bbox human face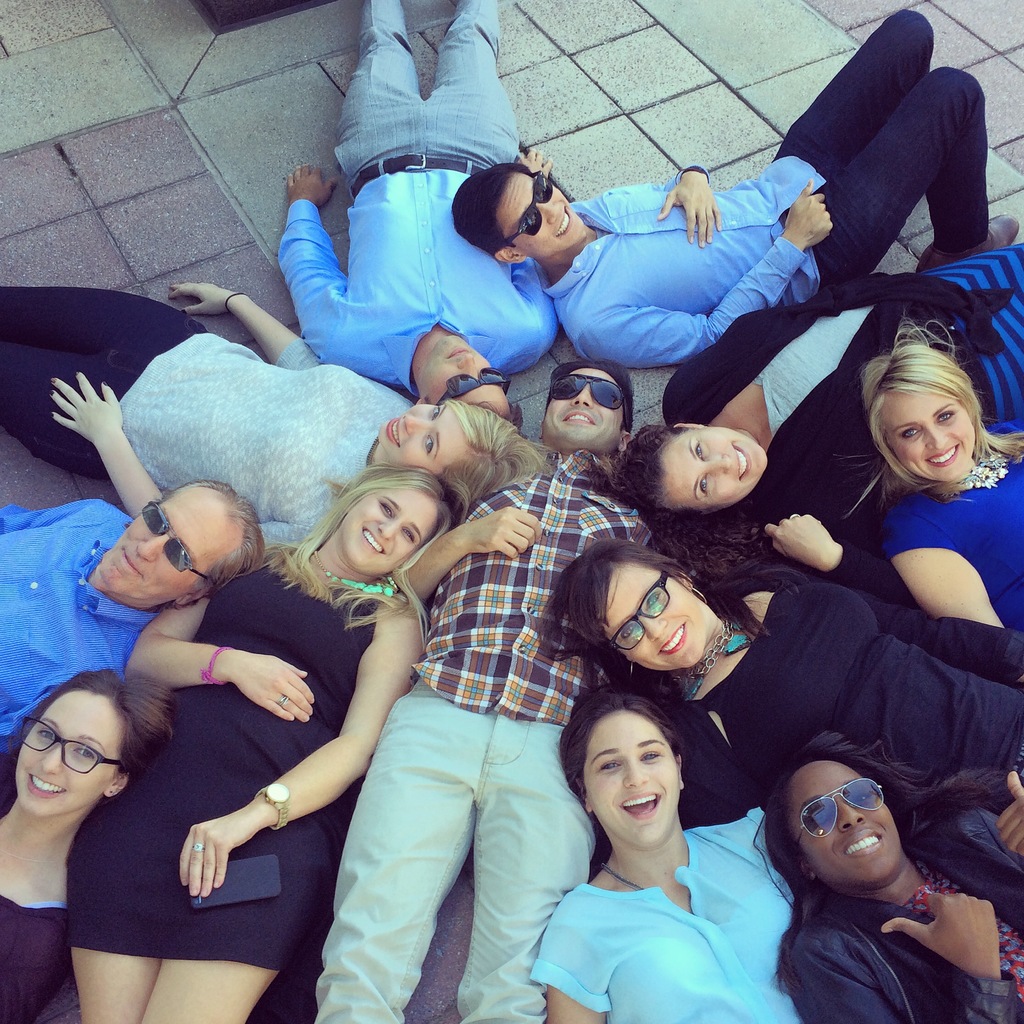
(x1=797, y1=760, x2=900, y2=892)
